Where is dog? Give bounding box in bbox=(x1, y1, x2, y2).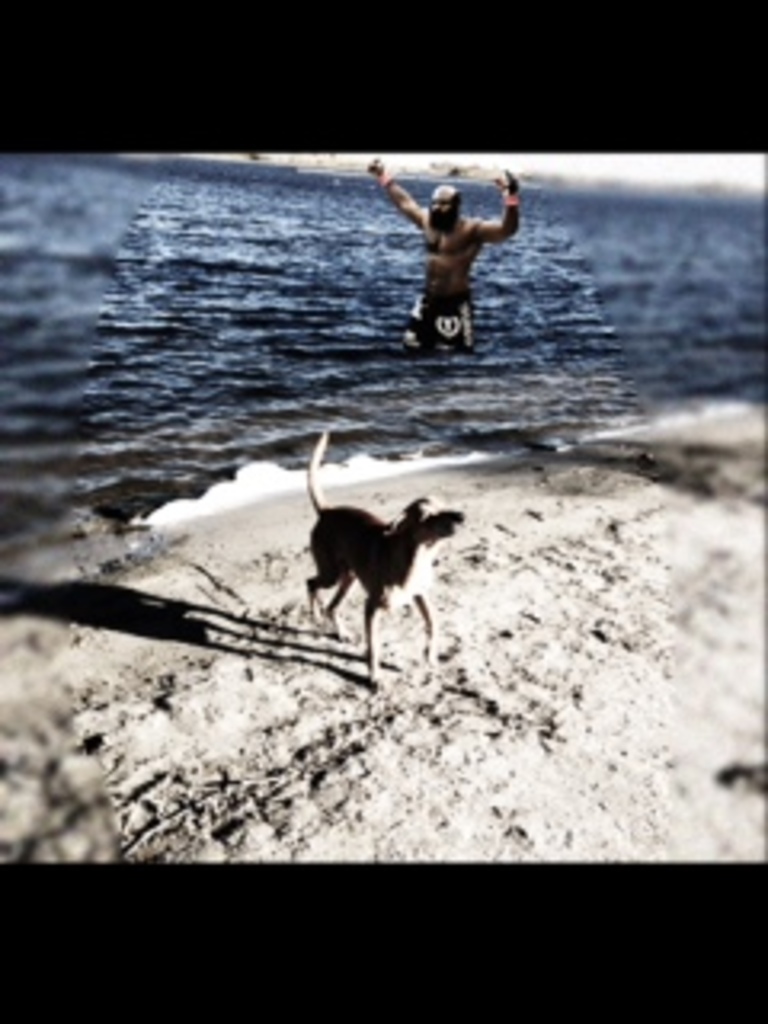
bbox=(304, 426, 464, 682).
